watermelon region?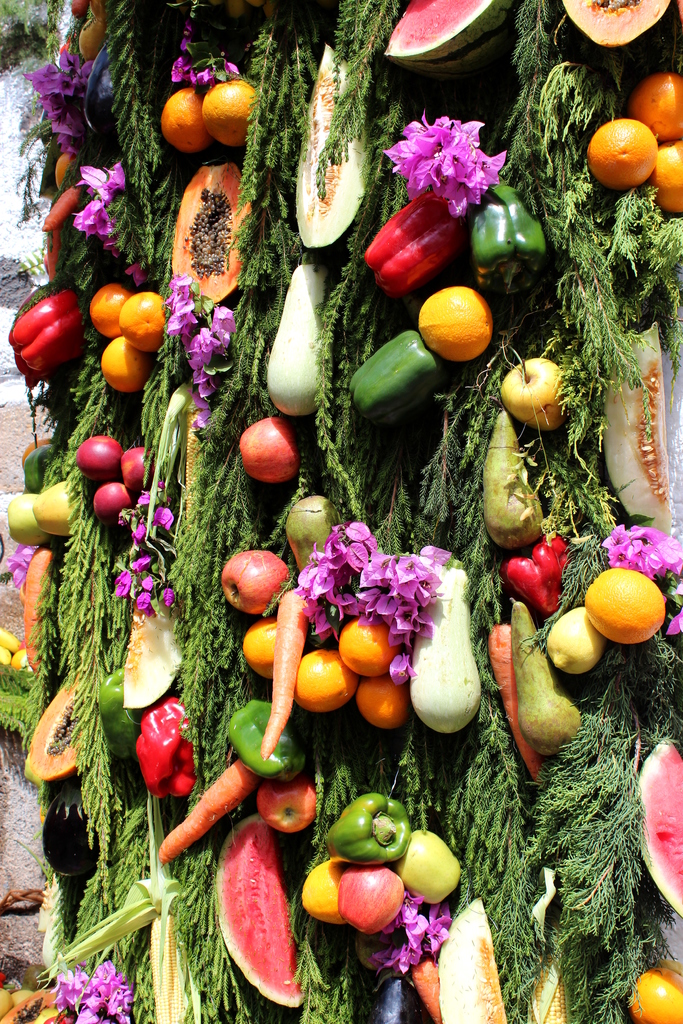
region(379, 0, 511, 76)
